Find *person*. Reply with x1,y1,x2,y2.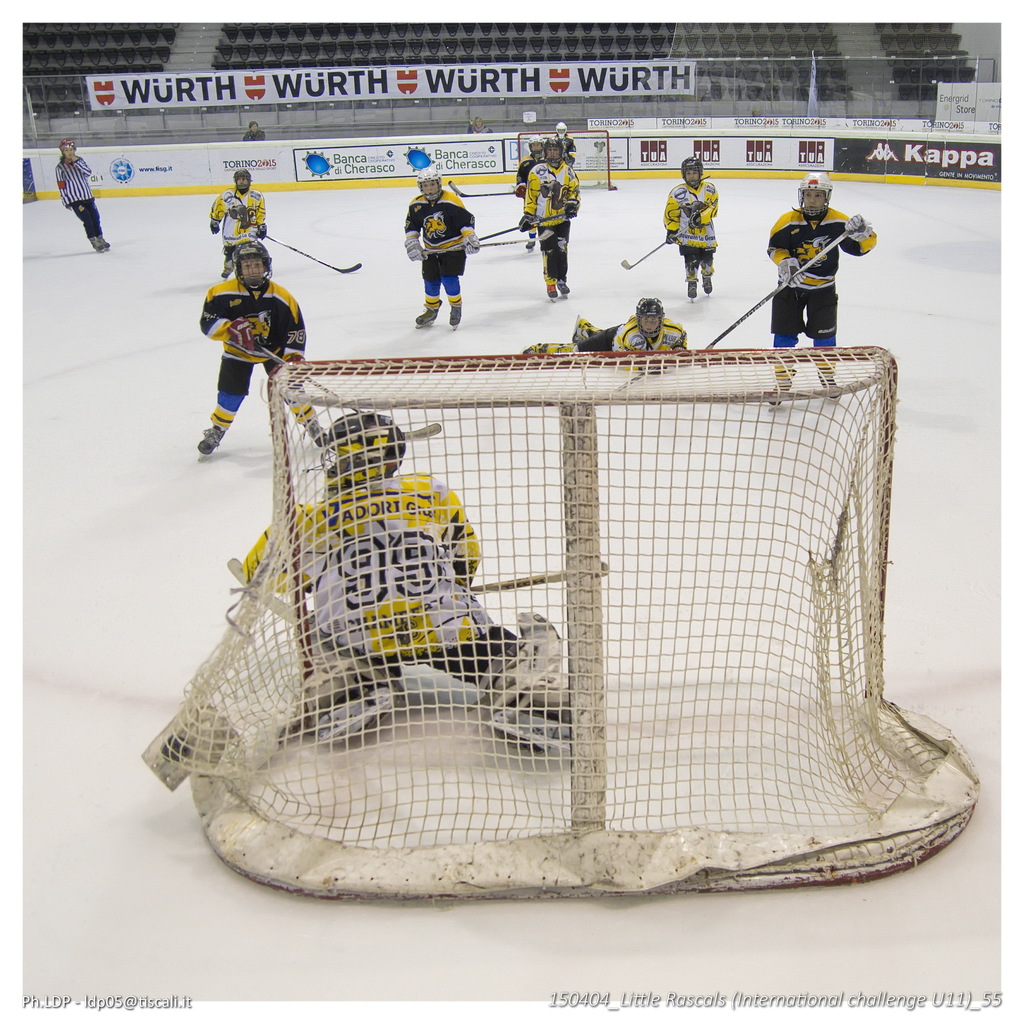
509,139,546,197.
